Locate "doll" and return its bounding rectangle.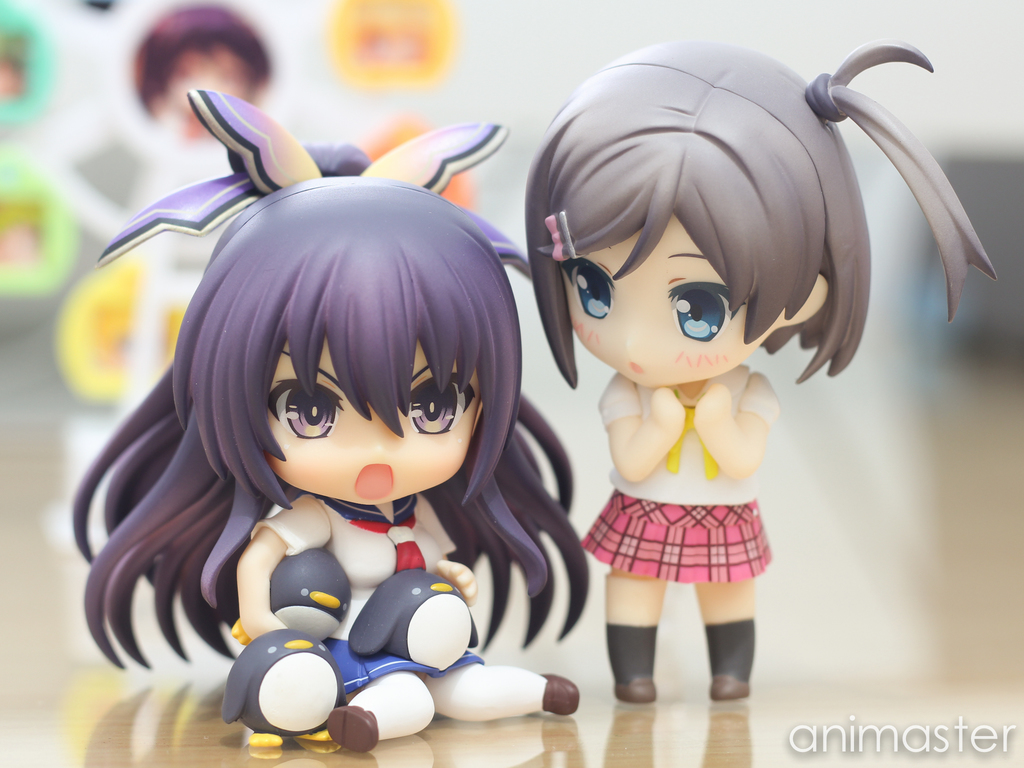
{"x1": 72, "y1": 18, "x2": 266, "y2": 384}.
